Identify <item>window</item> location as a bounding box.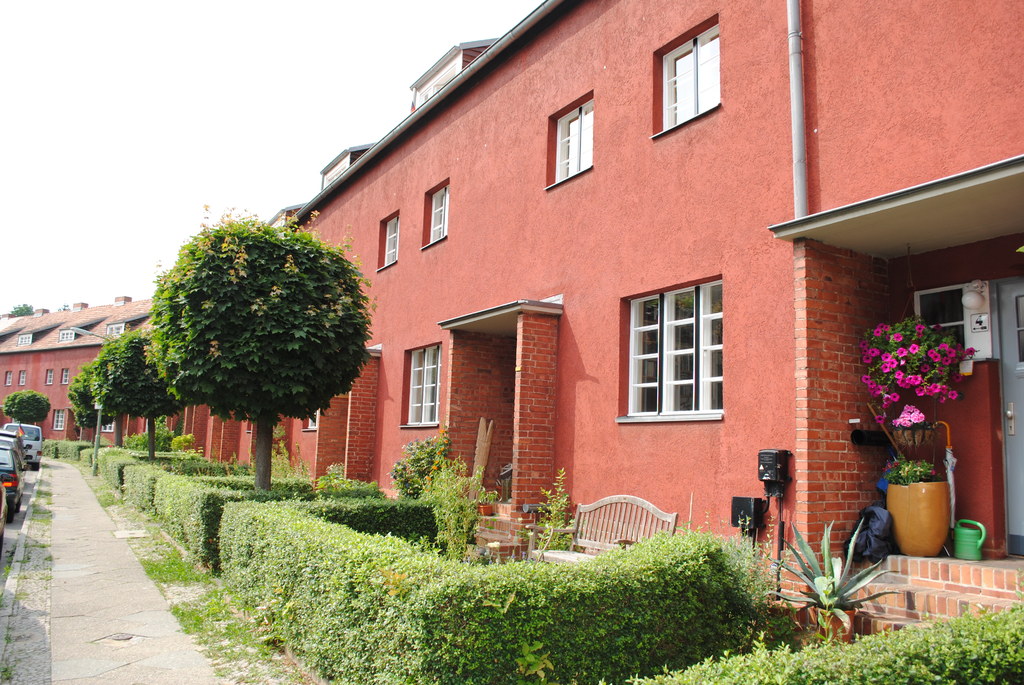
left=59, top=369, right=69, bottom=387.
